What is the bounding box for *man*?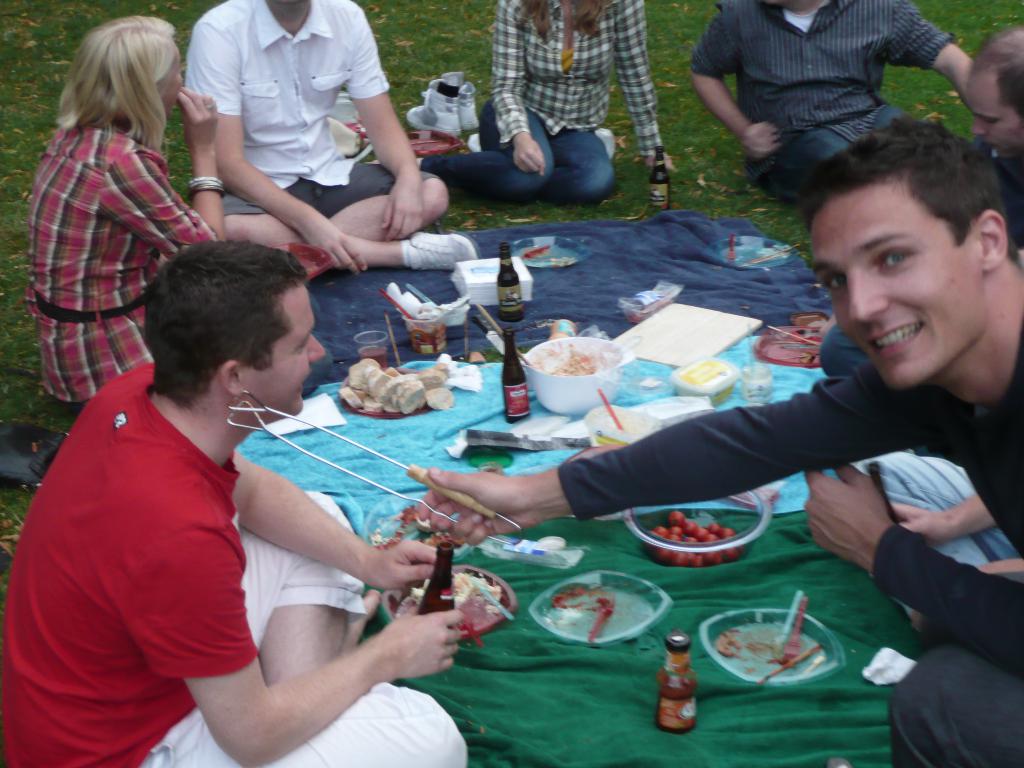
<region>966, 22, 1023, 178</region>.
